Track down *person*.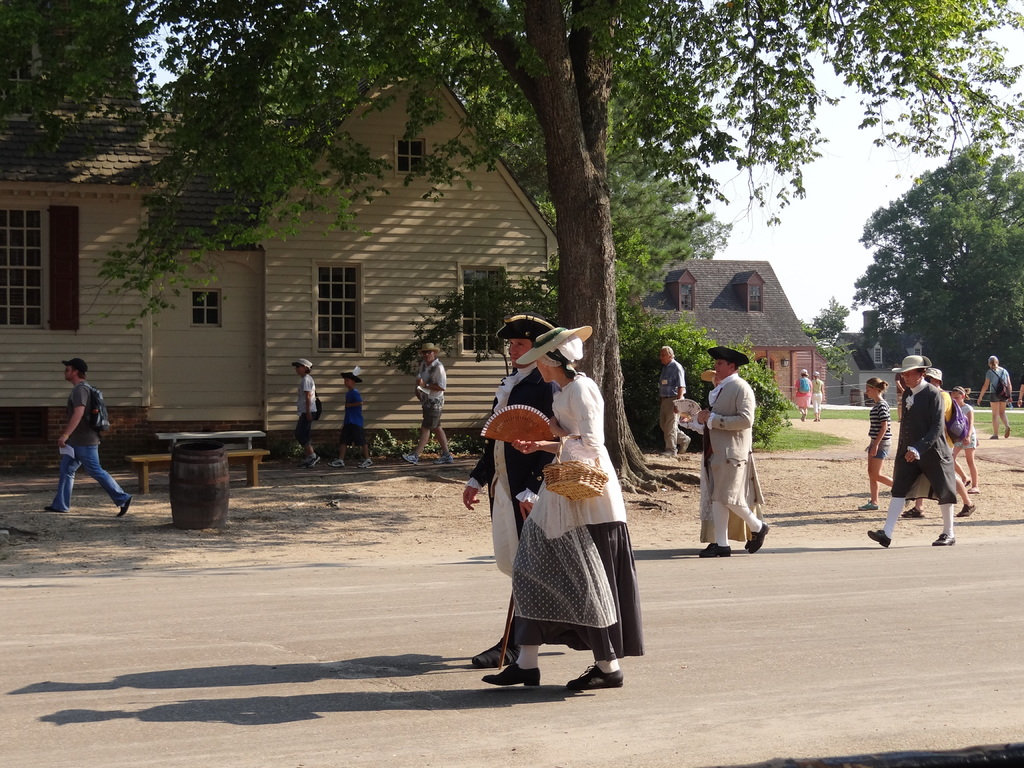
Tracked to Rect(866, 383, 899, 507).
